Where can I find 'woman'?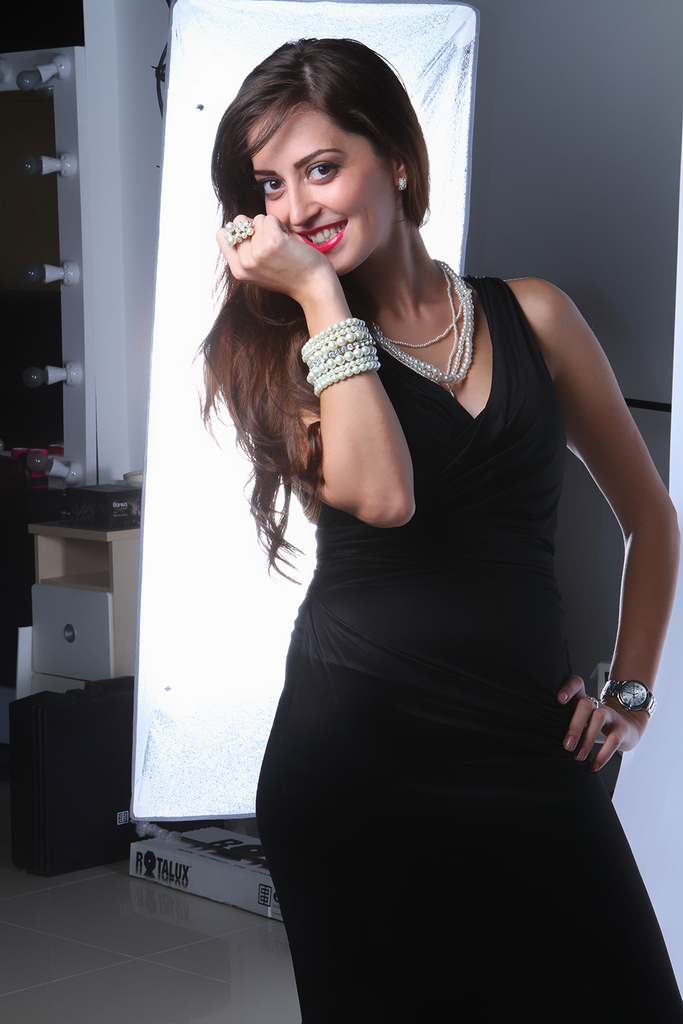
You can find it at region(156, 50, 646, 995).
